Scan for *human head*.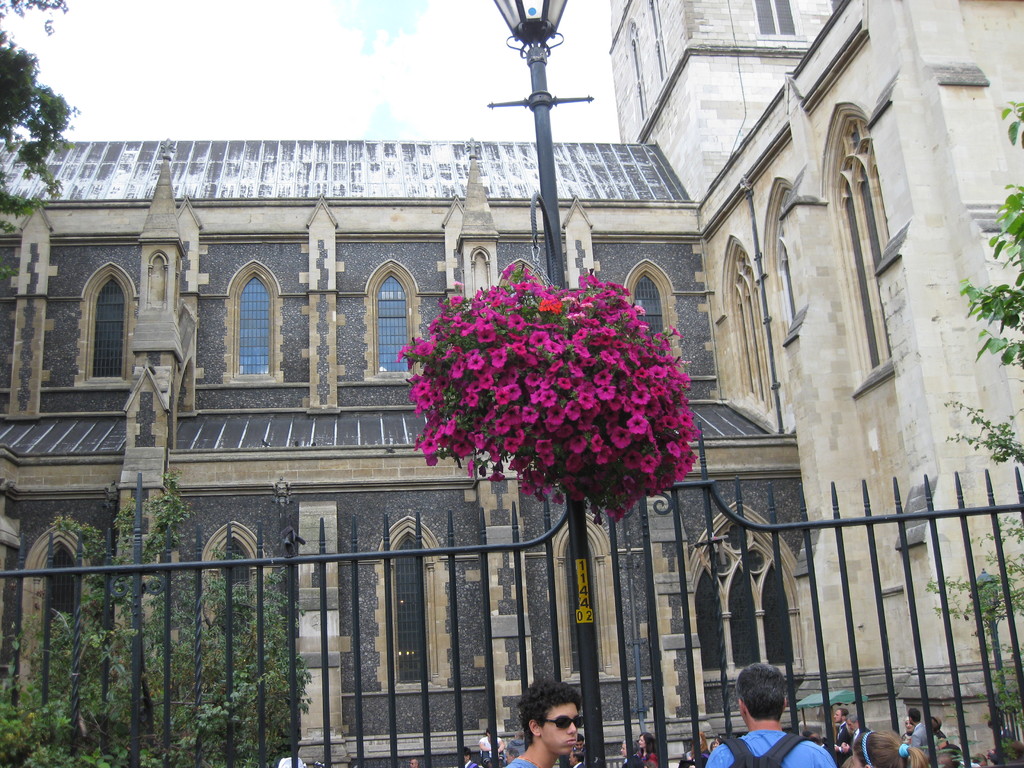
Scan result: l=831, t=707, r=849, b=728.
